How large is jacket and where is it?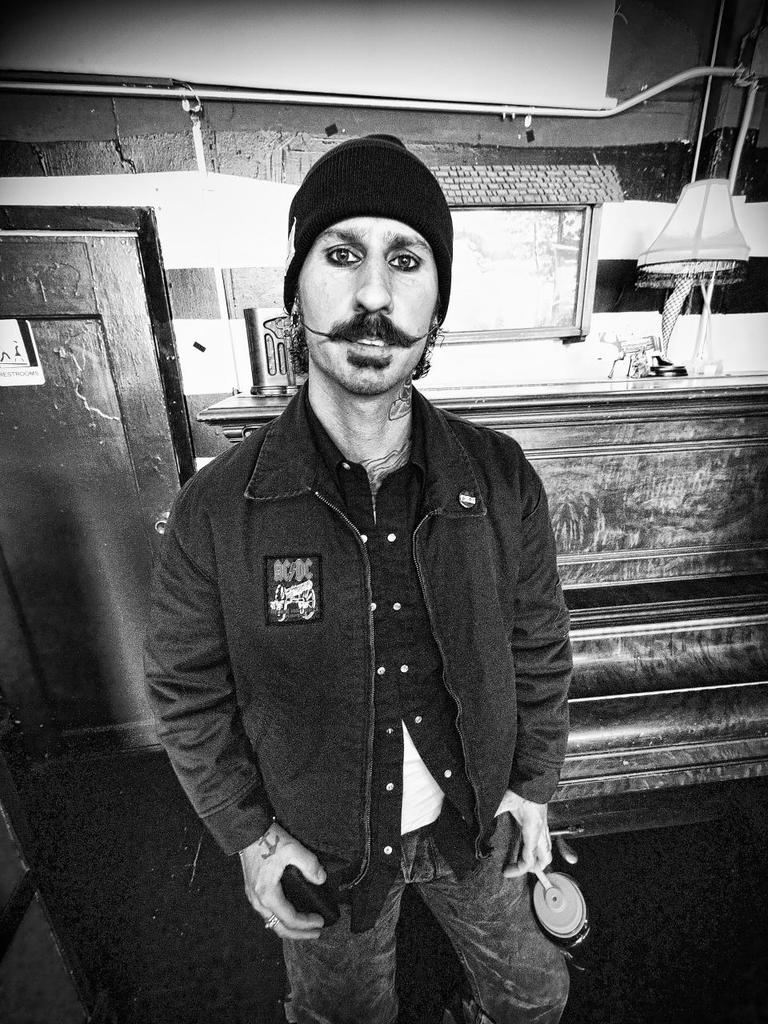
Bounding box: pyautogui.locateOnScreen(143, 381, 574, 925).
